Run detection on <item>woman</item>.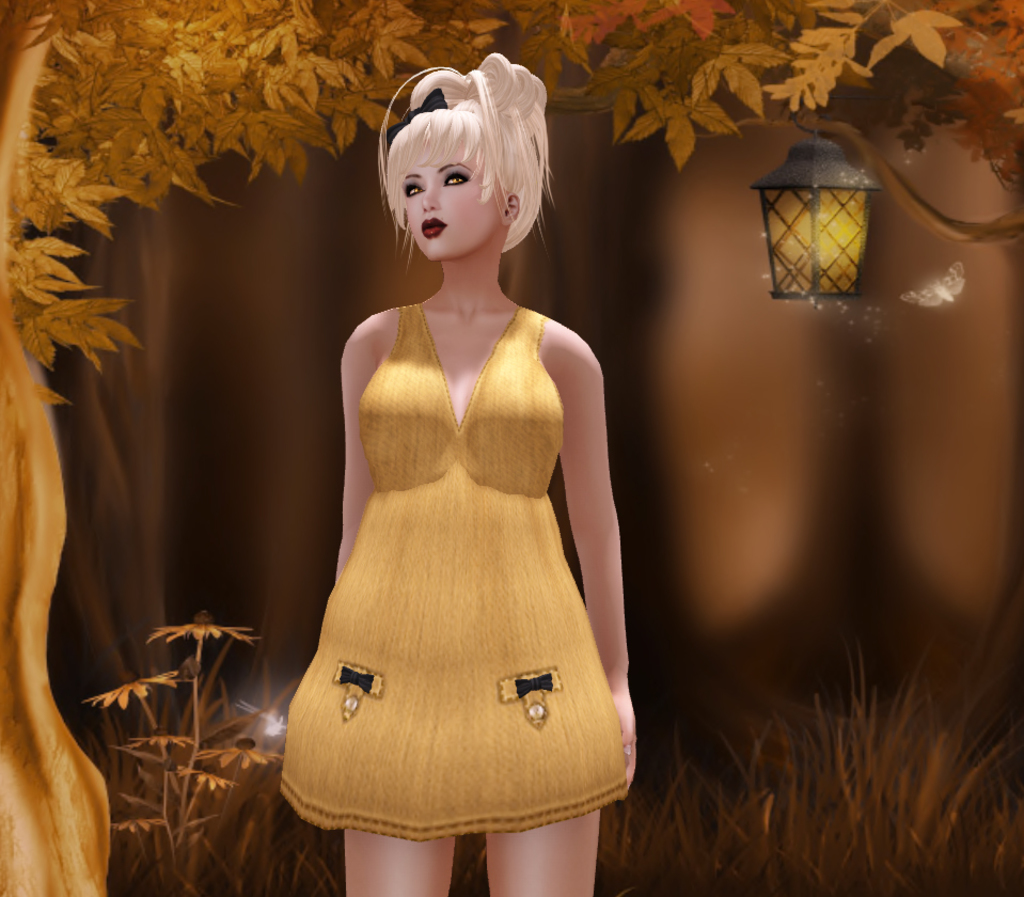
Result: <region>283, 53, 642, 896</region>.
